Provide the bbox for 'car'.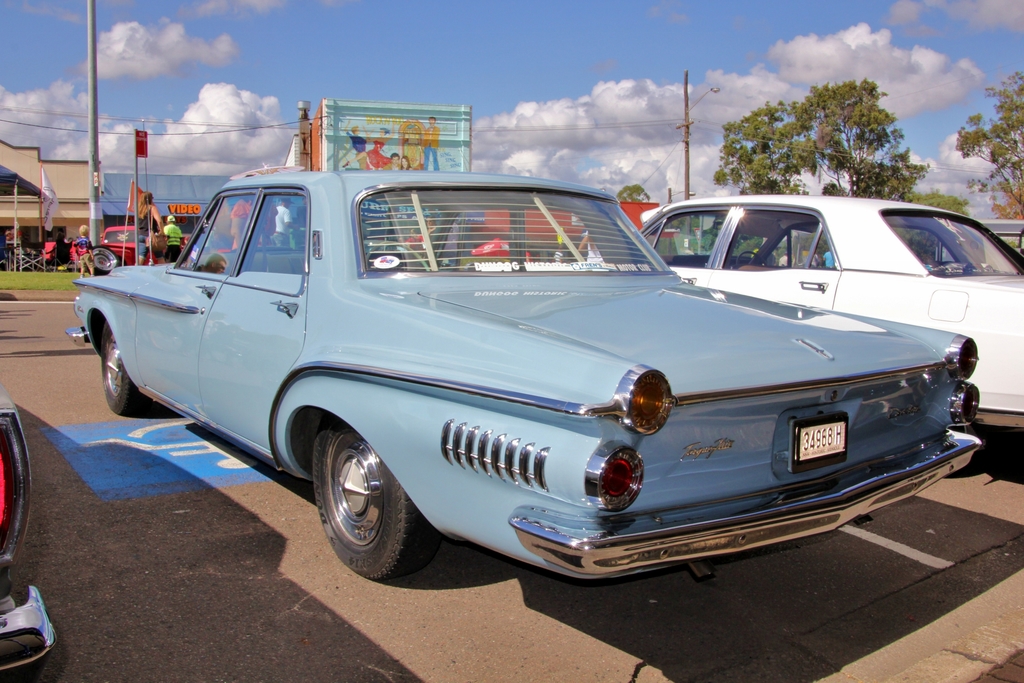
locate(99, 226, 157, 266).
